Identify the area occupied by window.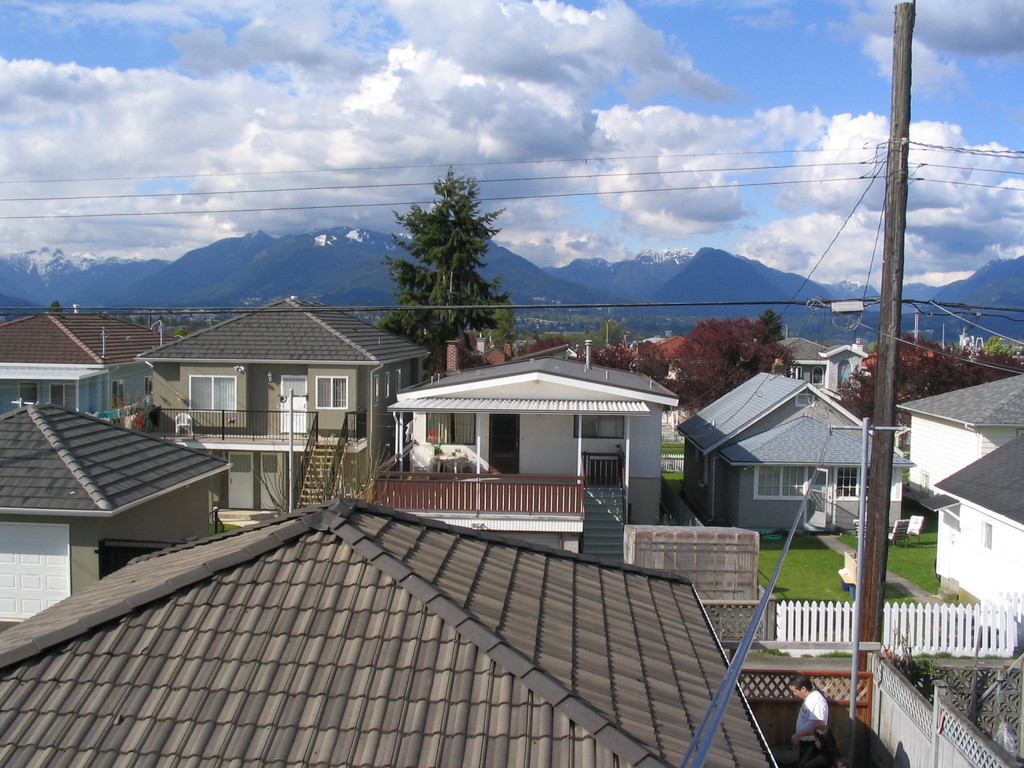
Area: detection(835, 465, 863, 502).
